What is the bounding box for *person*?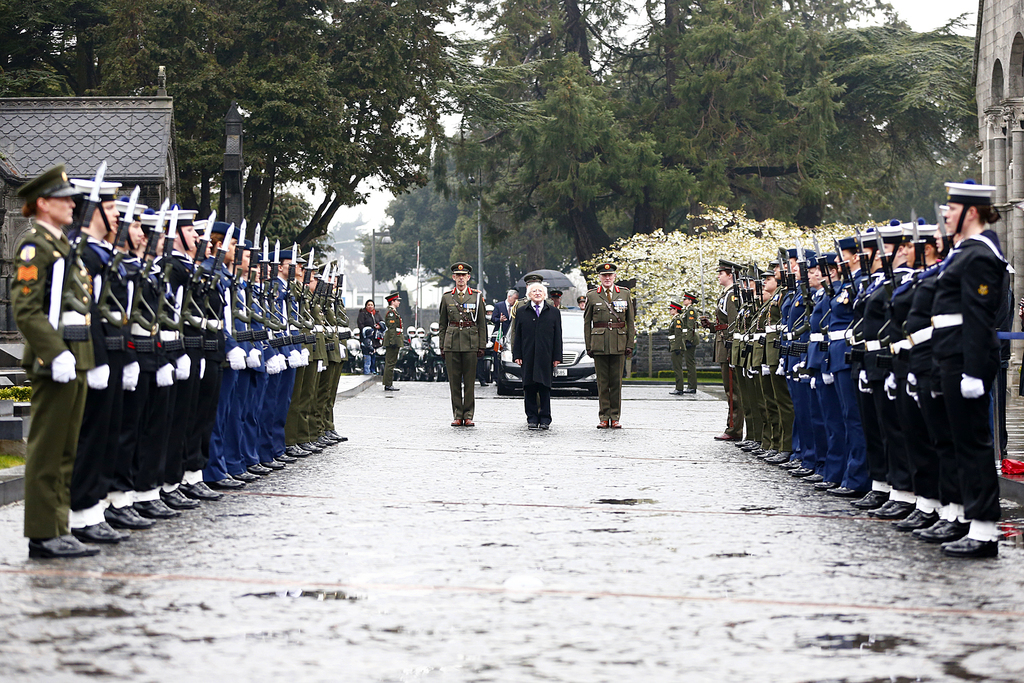
[384,290,401,393].
